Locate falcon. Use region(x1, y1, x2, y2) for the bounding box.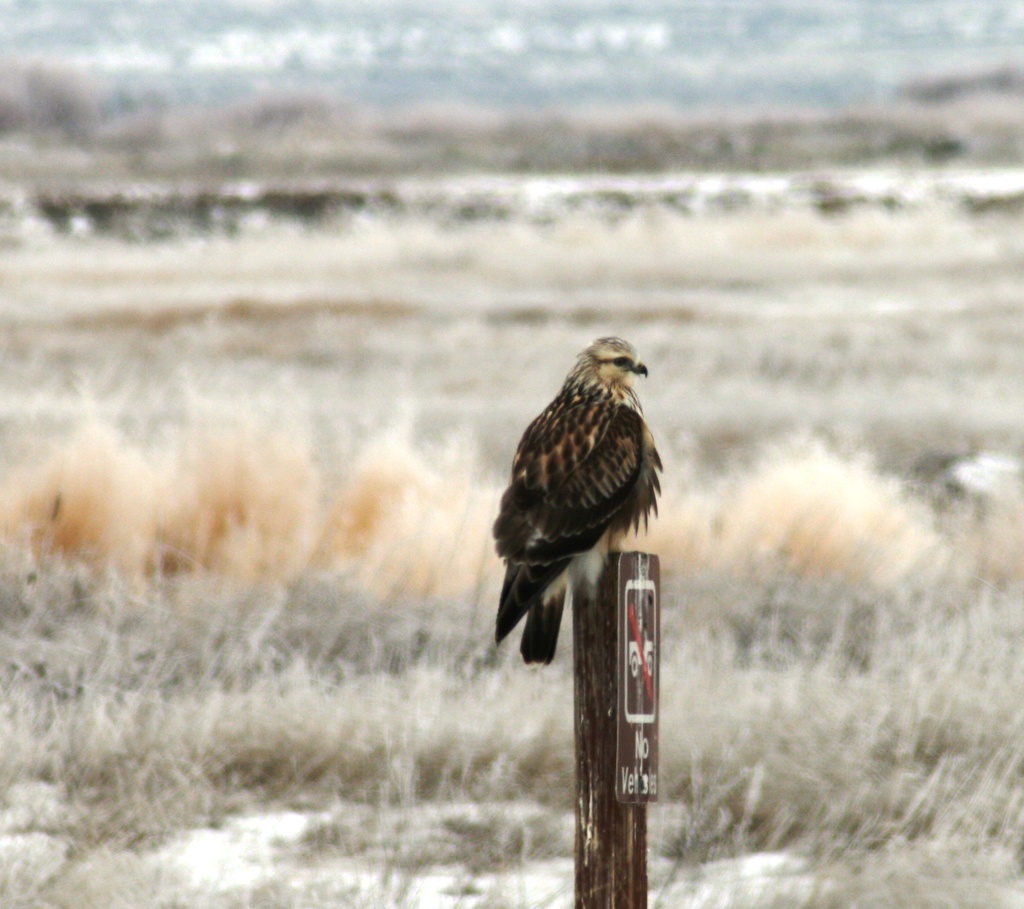
region(489, 334, 664, 674).
